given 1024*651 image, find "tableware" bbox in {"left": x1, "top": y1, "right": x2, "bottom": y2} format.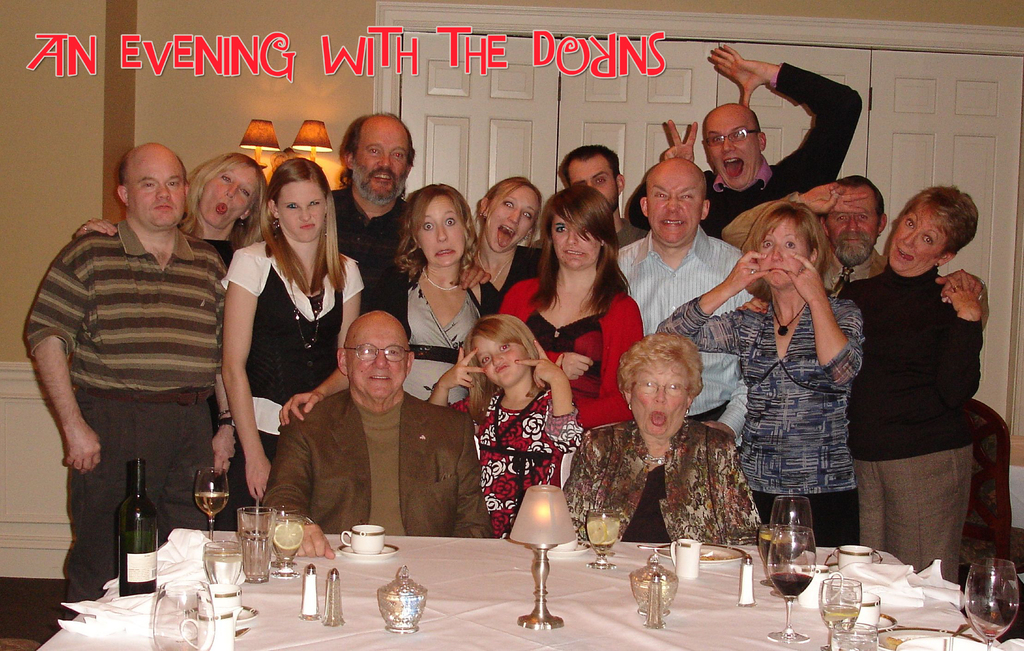
{"left": 186, "top": 604, "right": 259, "bottom": 622}.
